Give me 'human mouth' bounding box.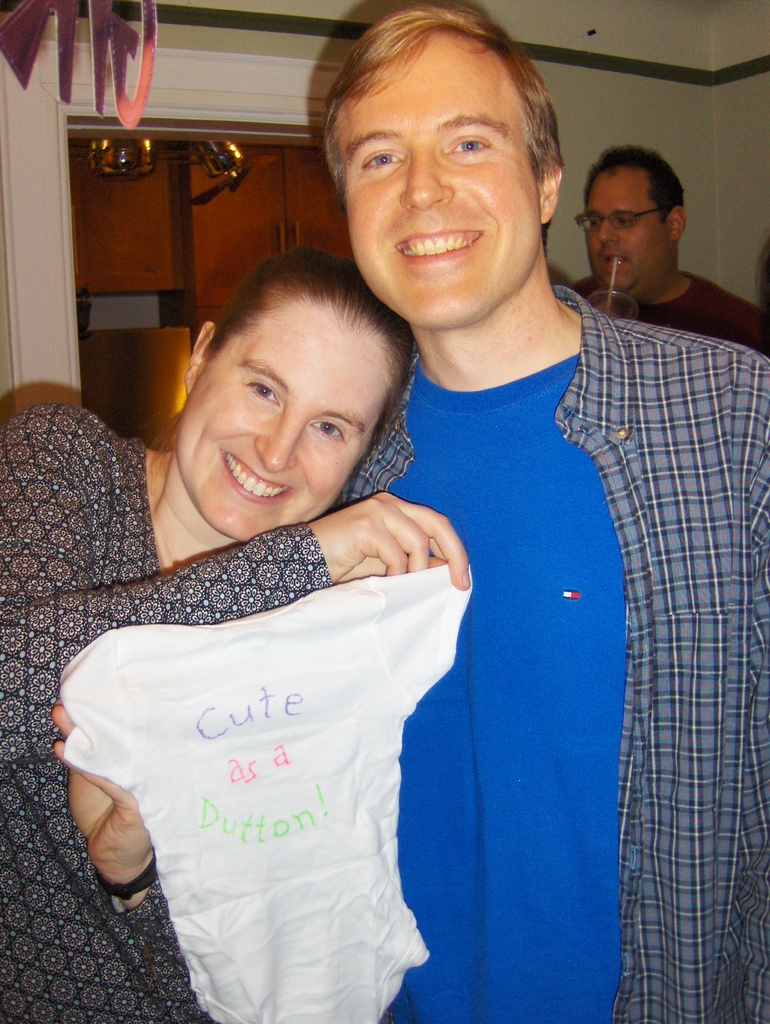
bbox=(219, 452, 298, 503).
